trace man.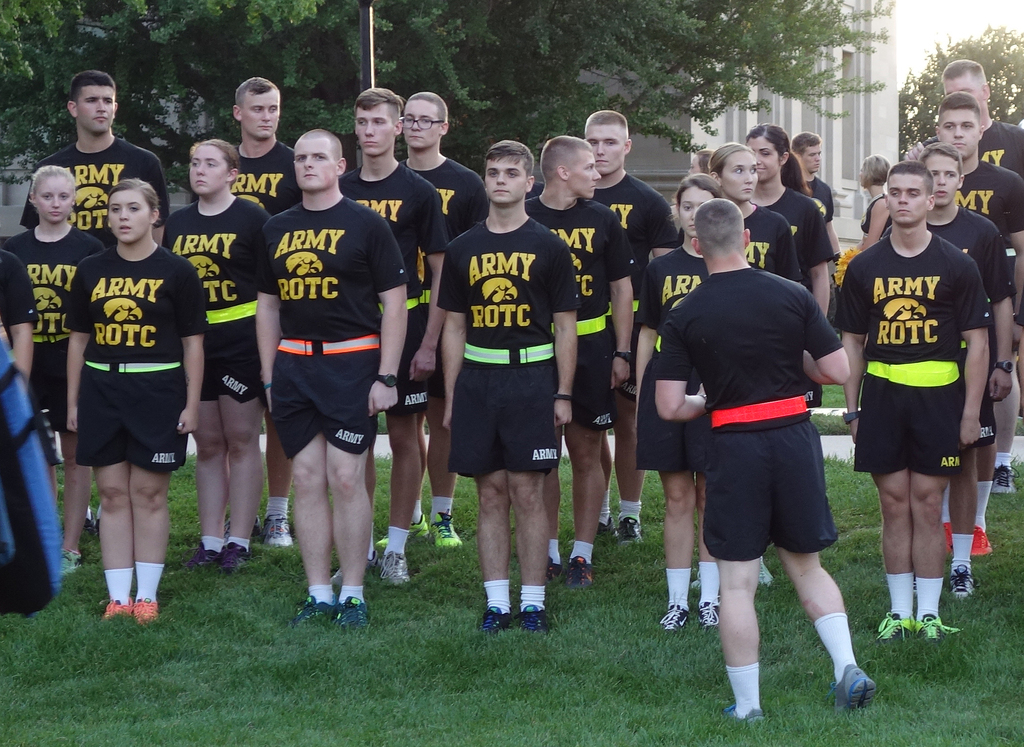
Traced to bbox=[932, 54, 1023, 497].
